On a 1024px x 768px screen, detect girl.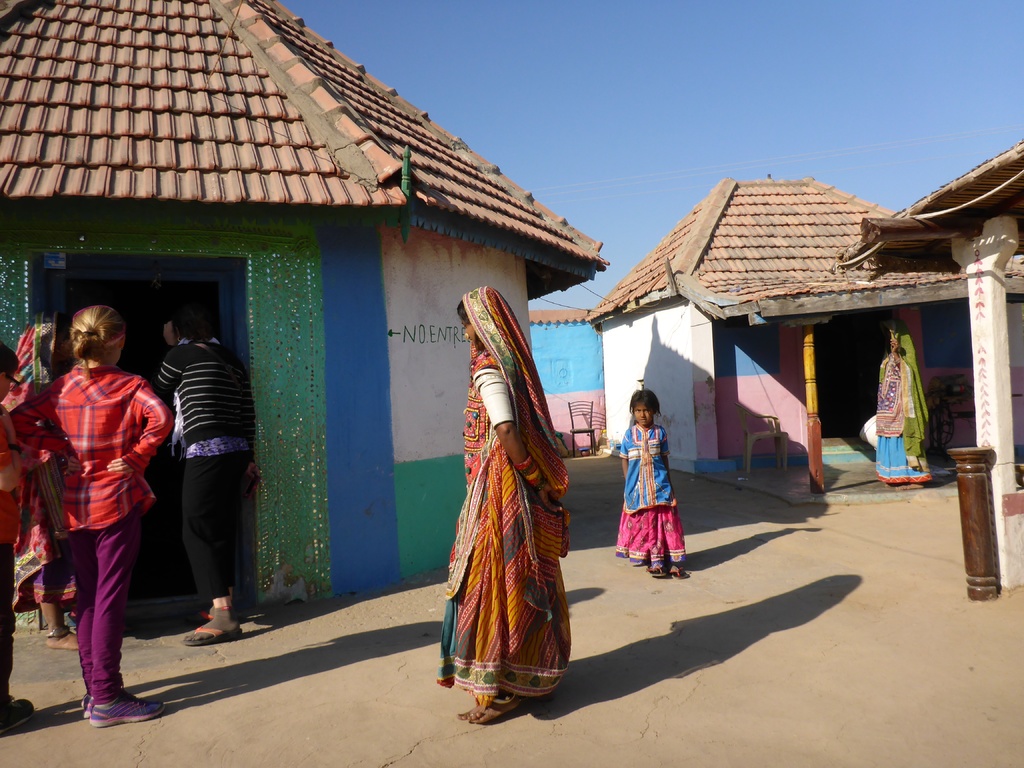
614, 387, 691, 575.
